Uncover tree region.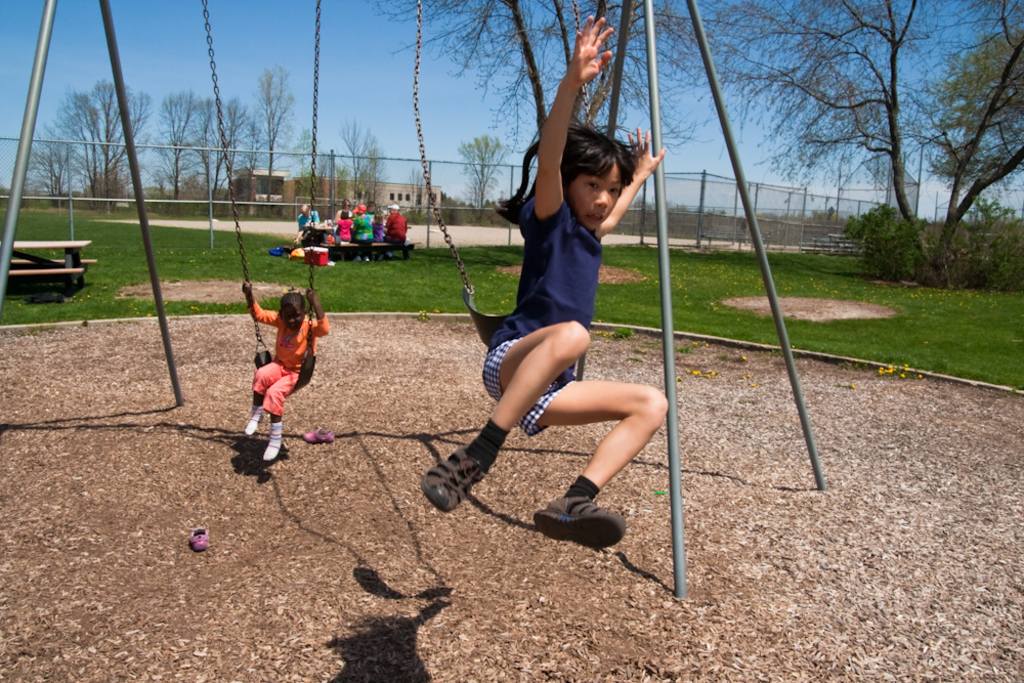
Uncovered: 968, 197, 1015, 231.
